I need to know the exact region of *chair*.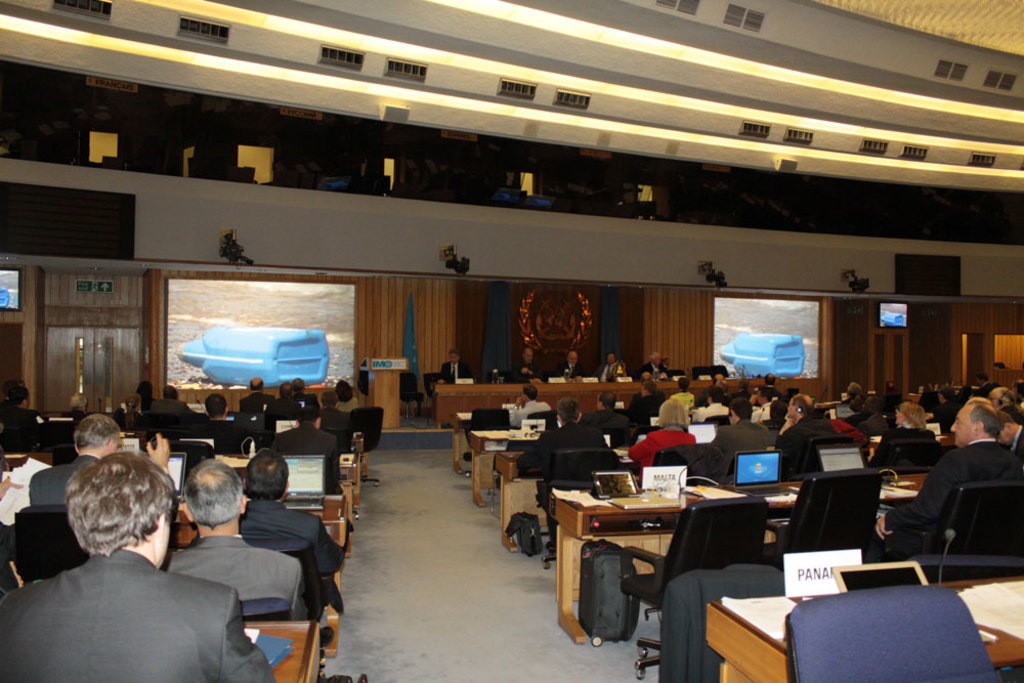
Region: <region>654, 444, 721, 487</region>.
